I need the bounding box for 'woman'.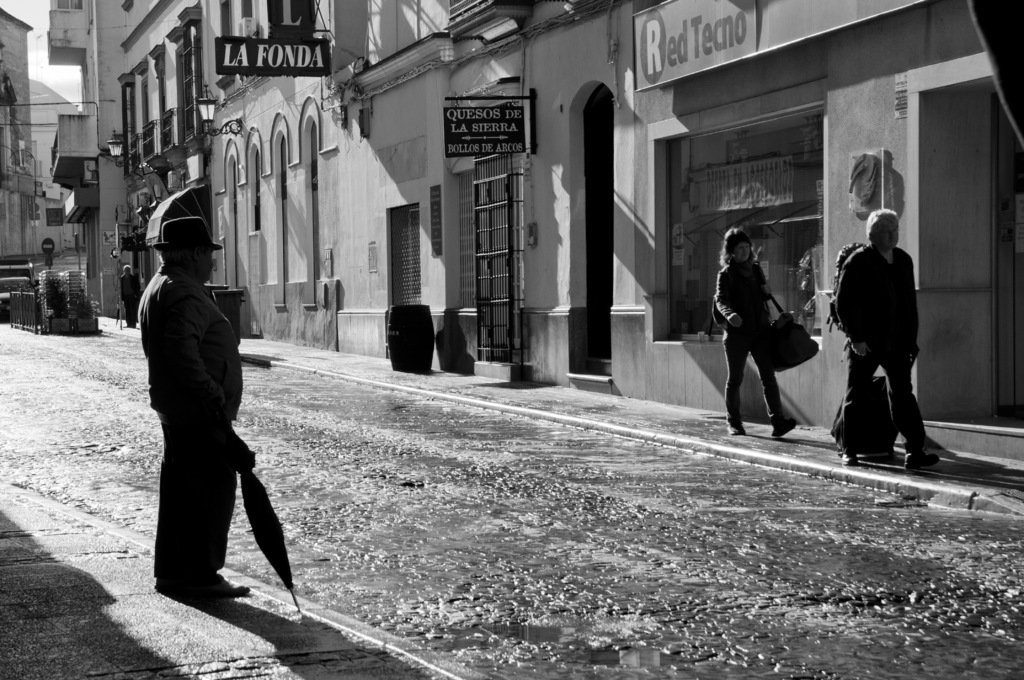
Here it is: x1=726, y1=212, x2=828, y2=438.
